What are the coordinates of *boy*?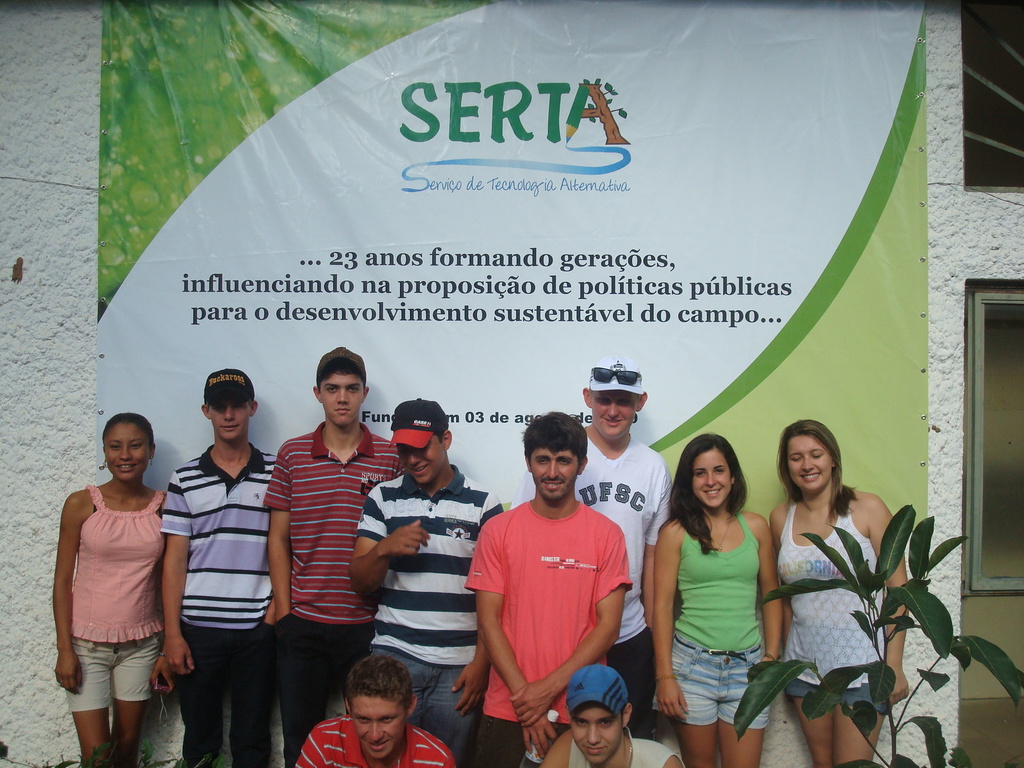
<box>161,369,275,767</box>.
